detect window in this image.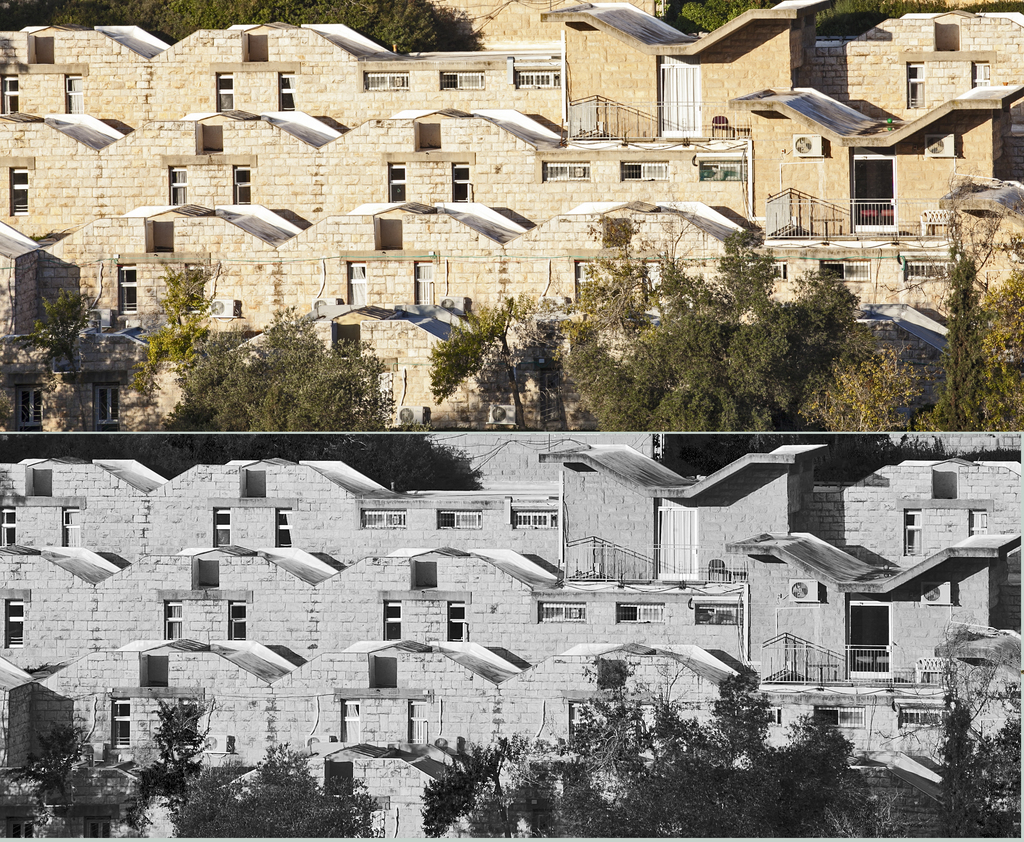
Detection: [175, 693, 202, 747].
